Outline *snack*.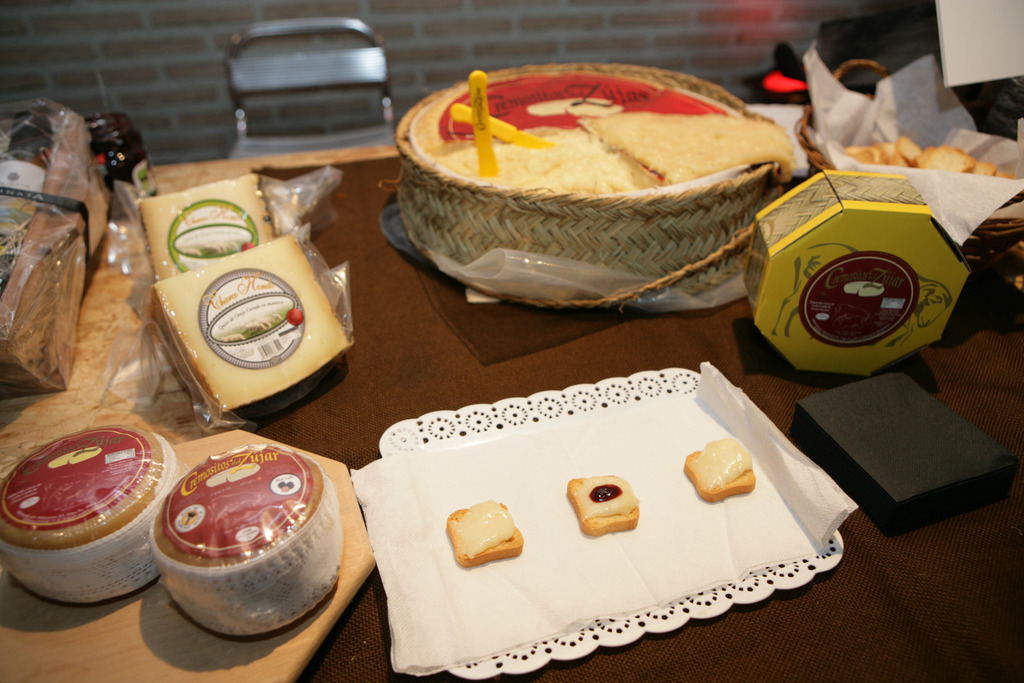
Outline: locate(0, 117, 109, 397).
